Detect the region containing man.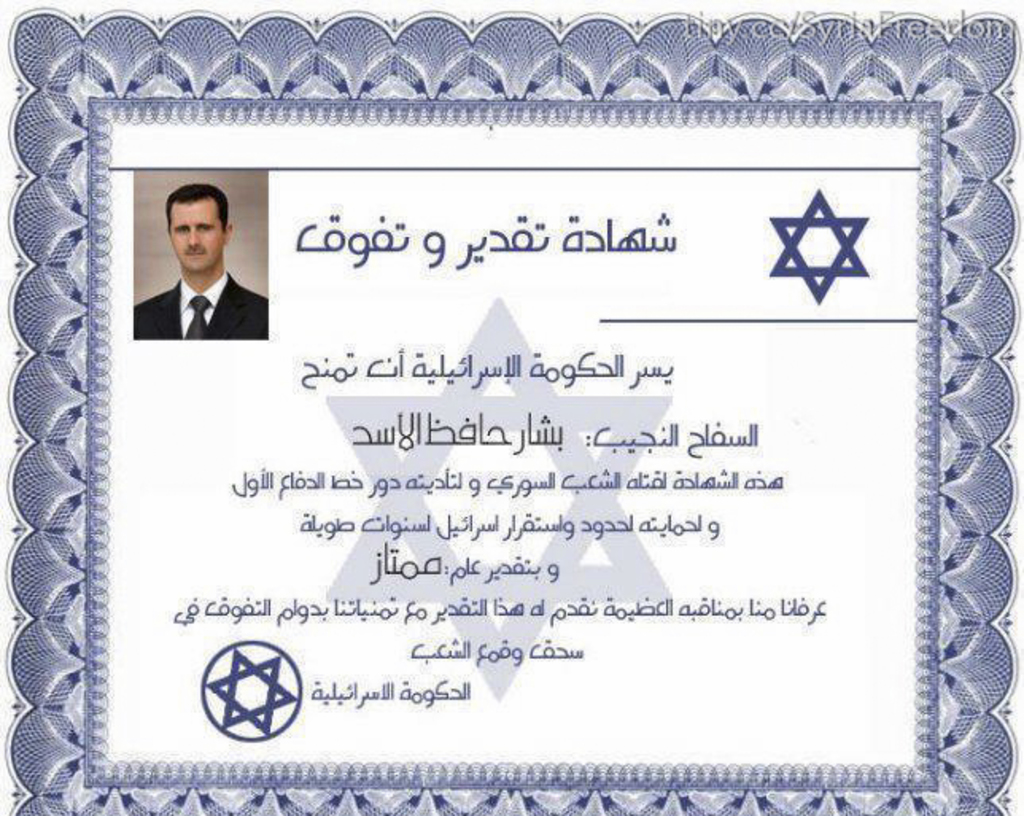
<box>122,185,267,347</box>.
